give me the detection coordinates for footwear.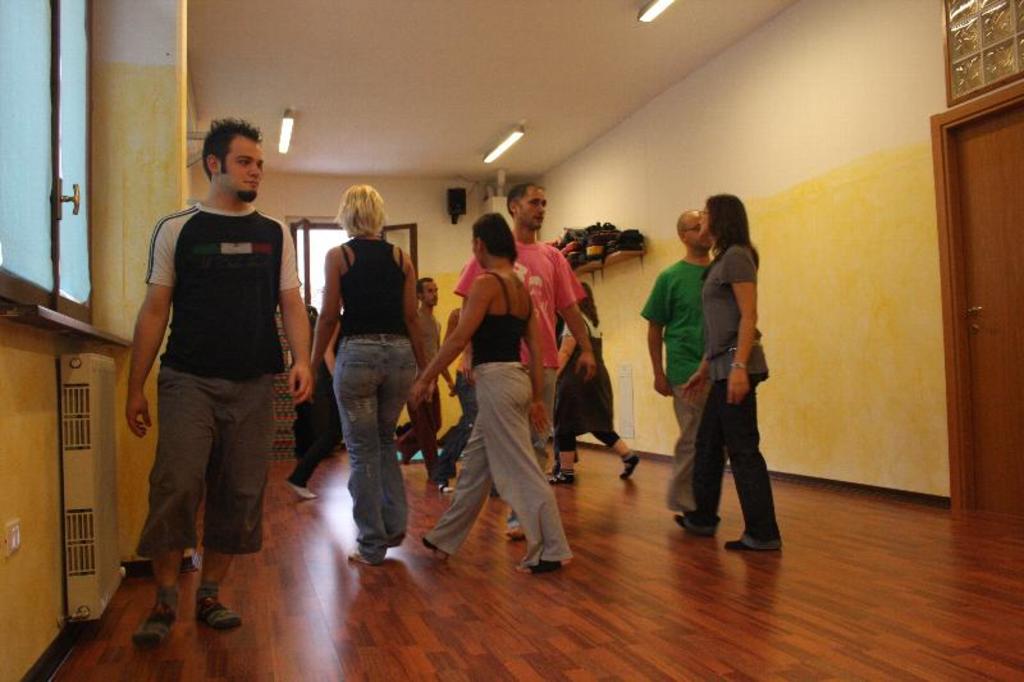
[721, 535, 776, 557].
